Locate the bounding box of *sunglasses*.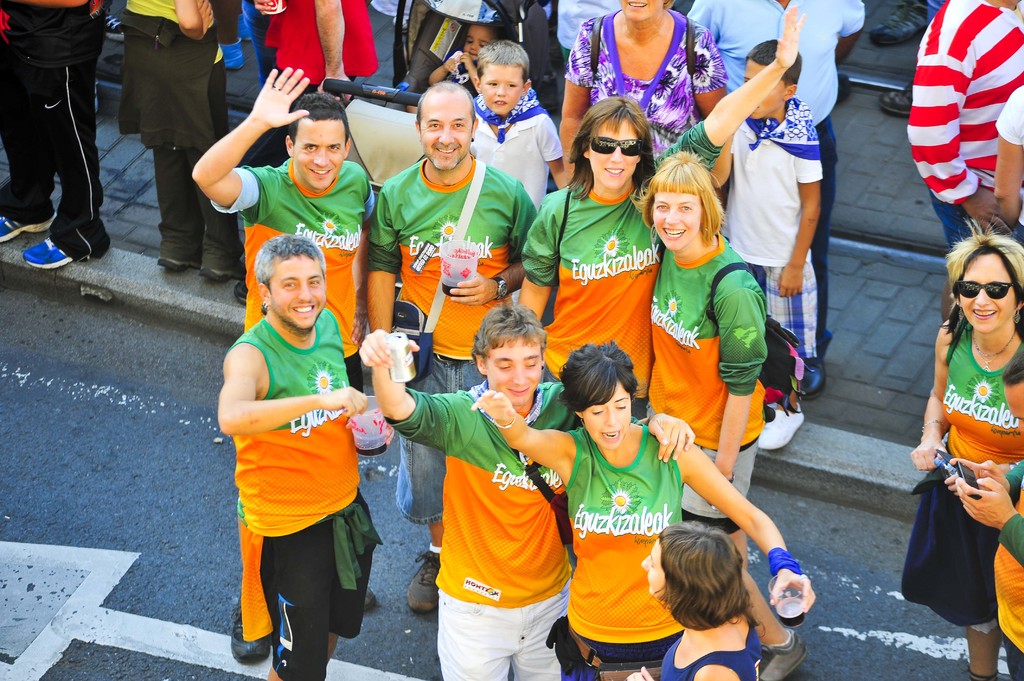
Bounding box: box(955, 280, 1015, 296).
